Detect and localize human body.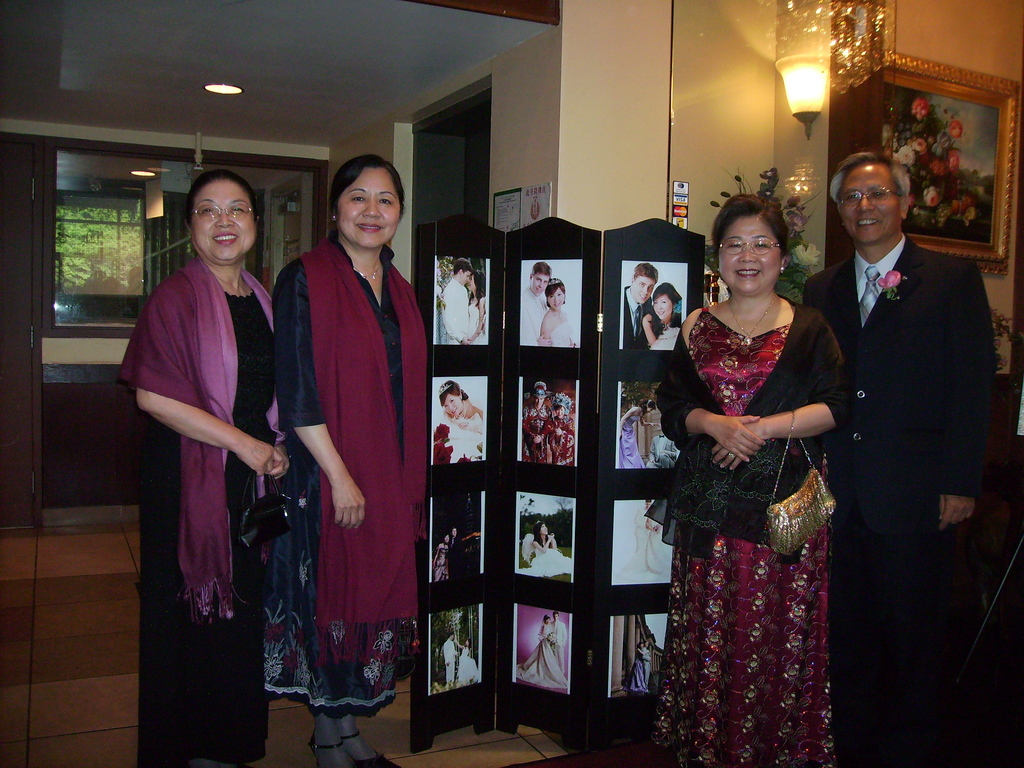
Localized at locate(273, 230, 429, 767).
